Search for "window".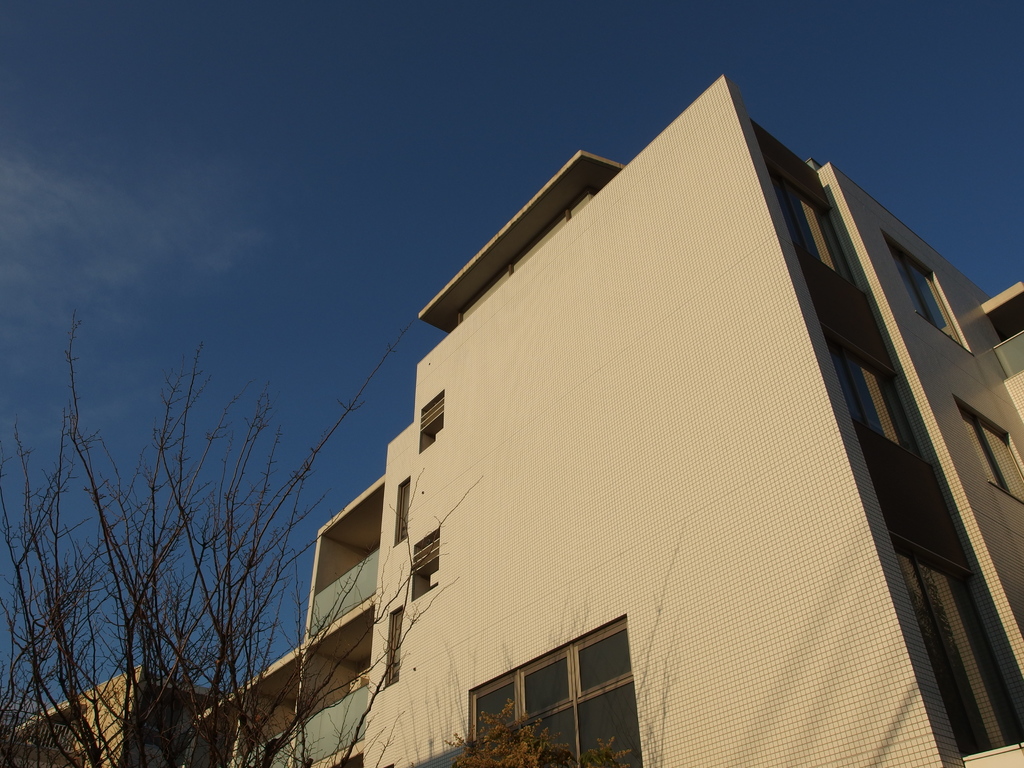
Found at [left=410, top=527, right=445, bottom=602].
